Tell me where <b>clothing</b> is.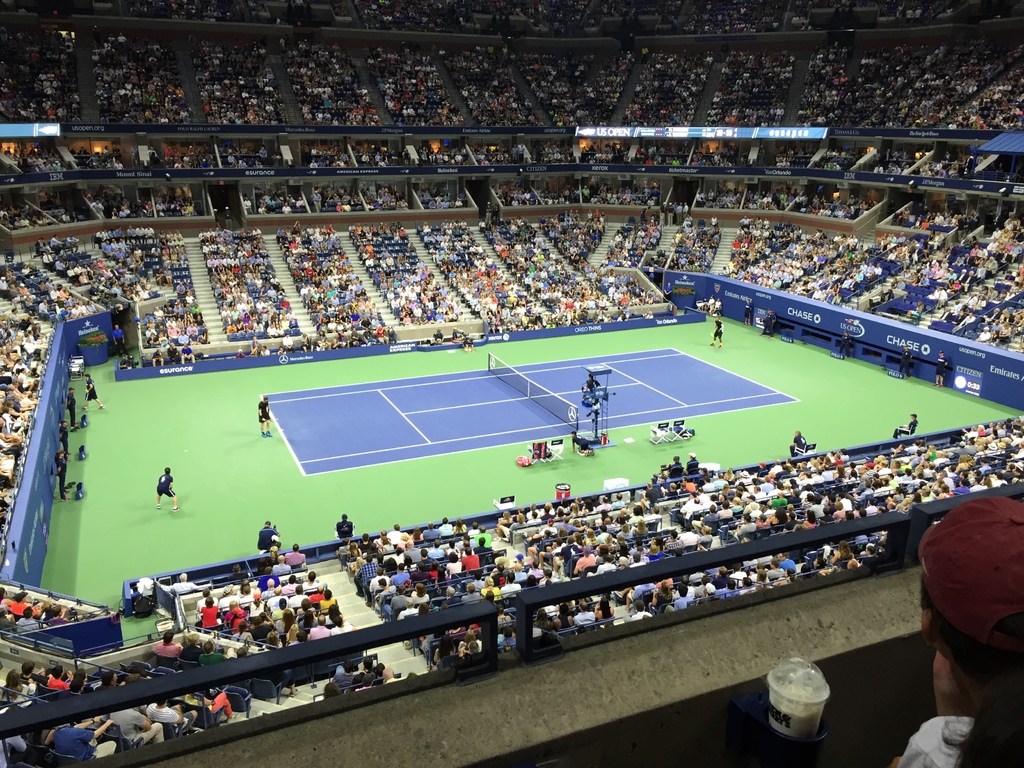
<b>clothing</b> is at BBox(791, 433, 808, 454).
